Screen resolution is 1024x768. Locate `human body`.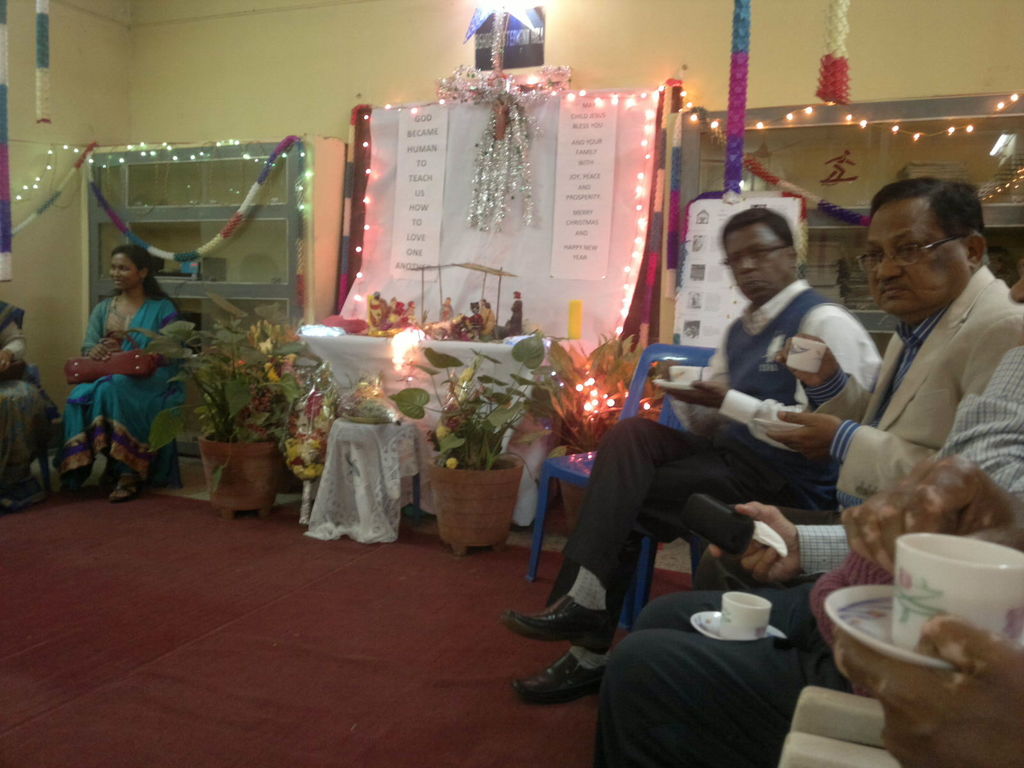
[left=640, top=269, right=1023, bottom=631].
